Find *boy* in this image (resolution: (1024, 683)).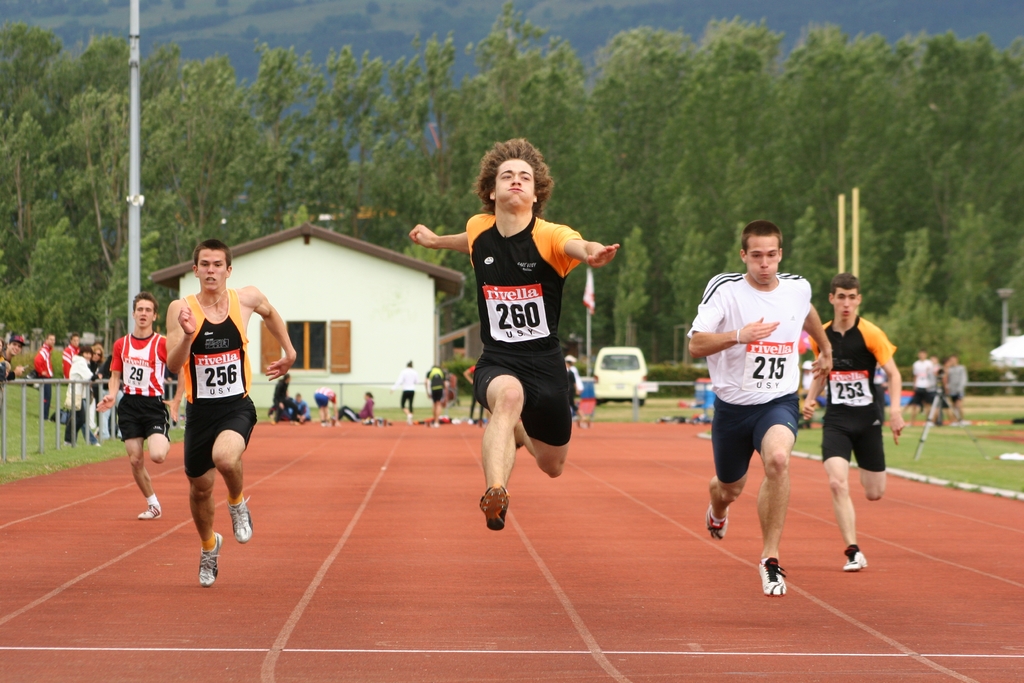
{"left": 147, "top": 254, "right": 269, "bottom": 583}.
